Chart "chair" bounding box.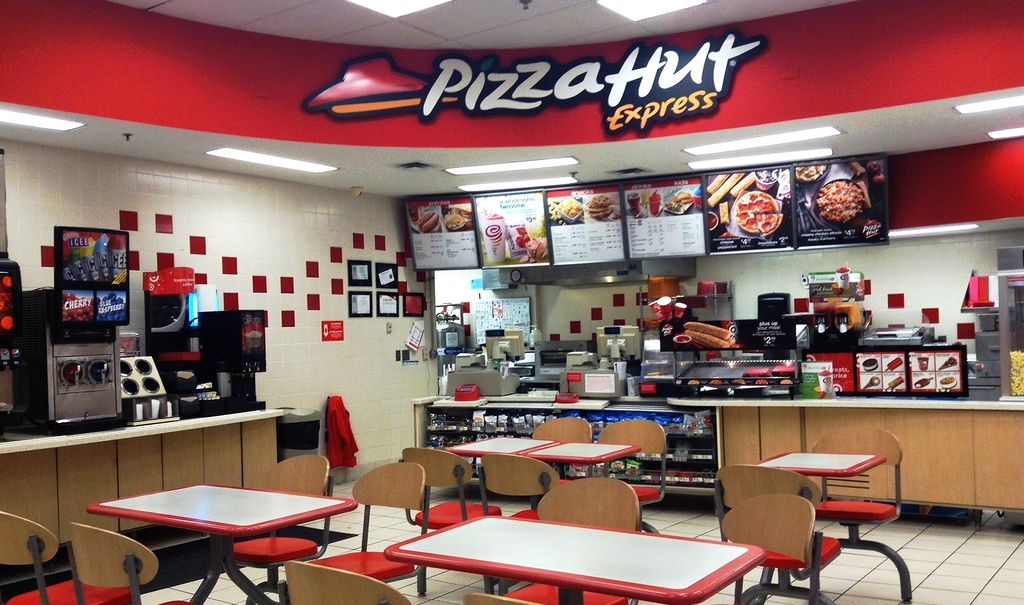
Charted: l=710, t=464, r=844, b=604.
